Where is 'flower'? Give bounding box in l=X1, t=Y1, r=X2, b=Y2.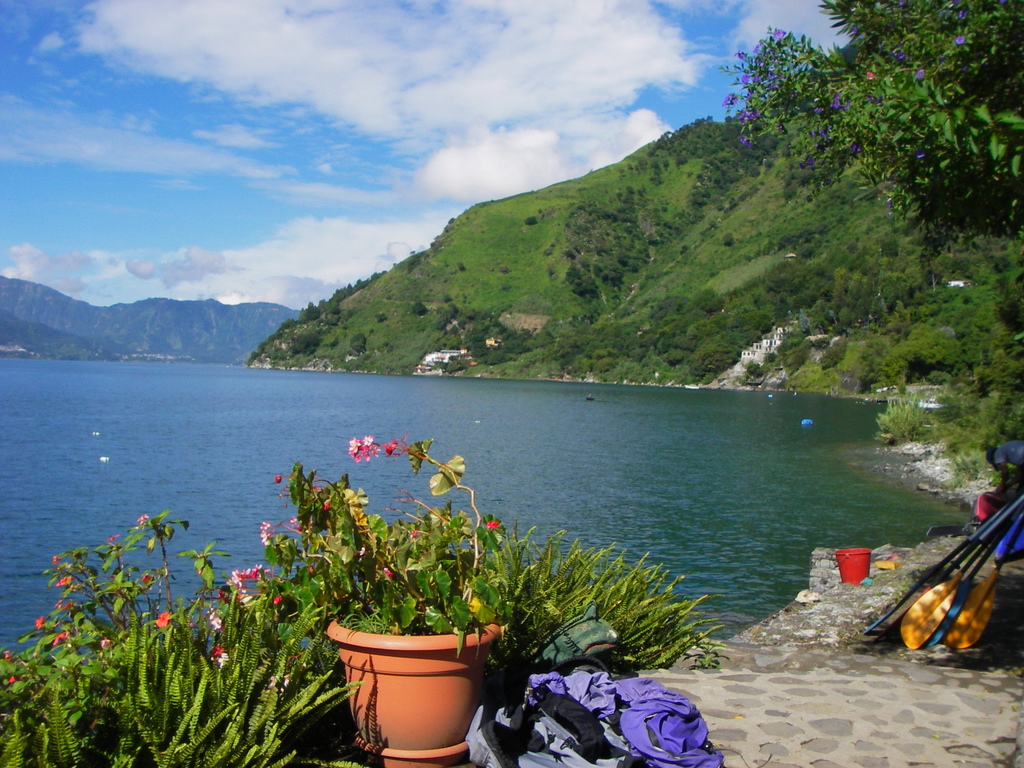
l=211, t=608, r=222, b=628.
